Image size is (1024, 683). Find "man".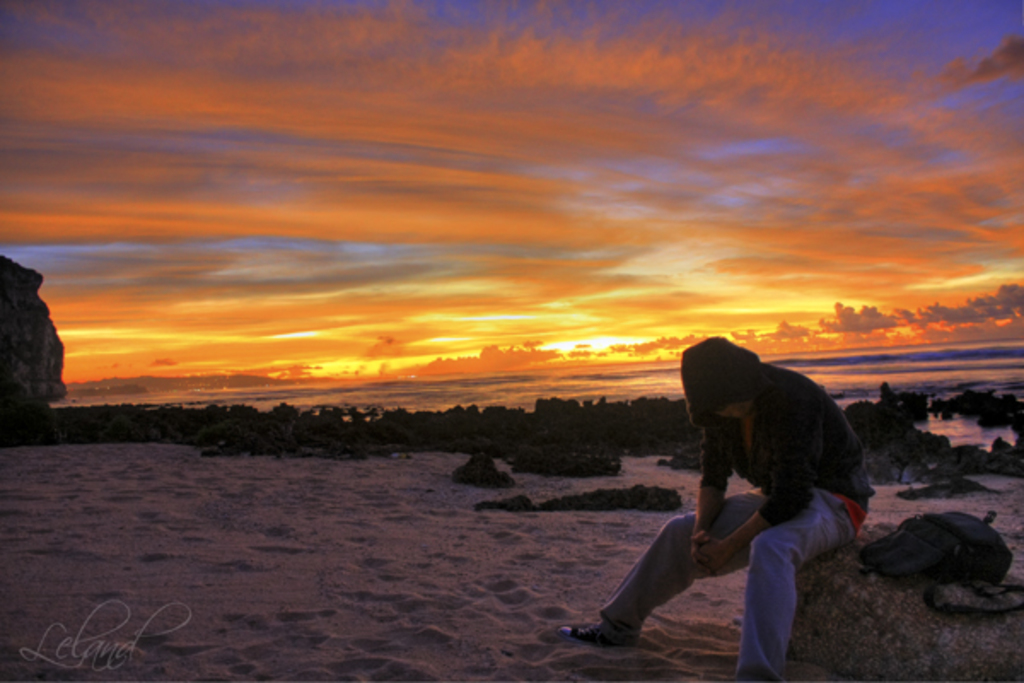
bbox=(544, 347, 877, 664).
